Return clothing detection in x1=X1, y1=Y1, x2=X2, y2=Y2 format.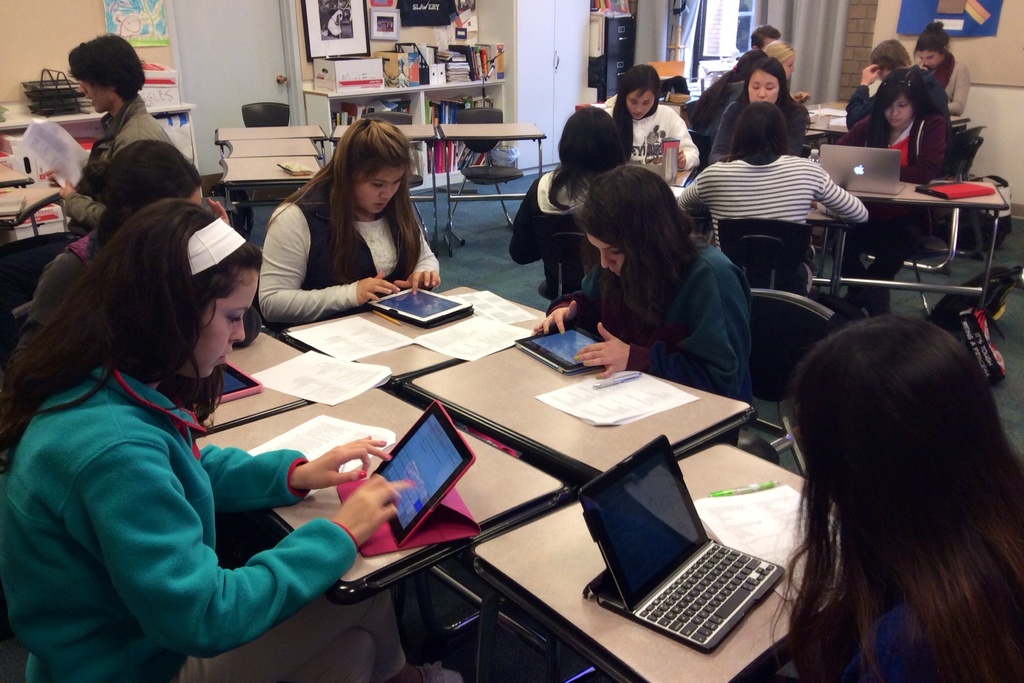
x1=918, y1=51, x2=968, y2=138.
